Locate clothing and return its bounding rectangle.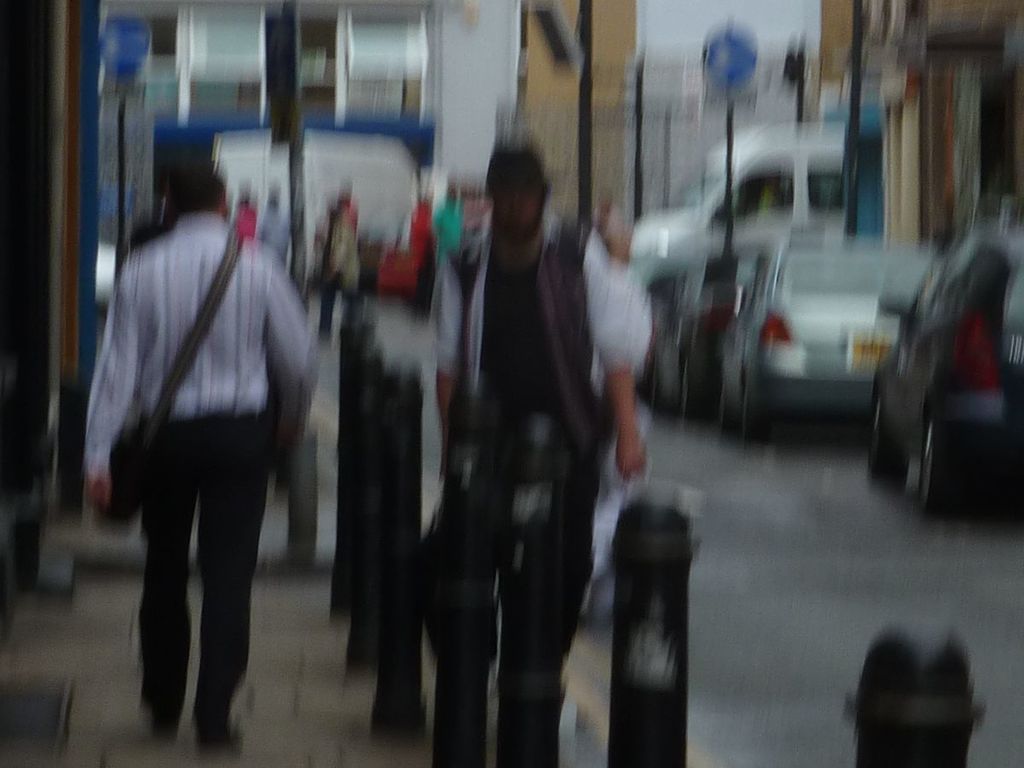
region(422, 217, 666, 767).
